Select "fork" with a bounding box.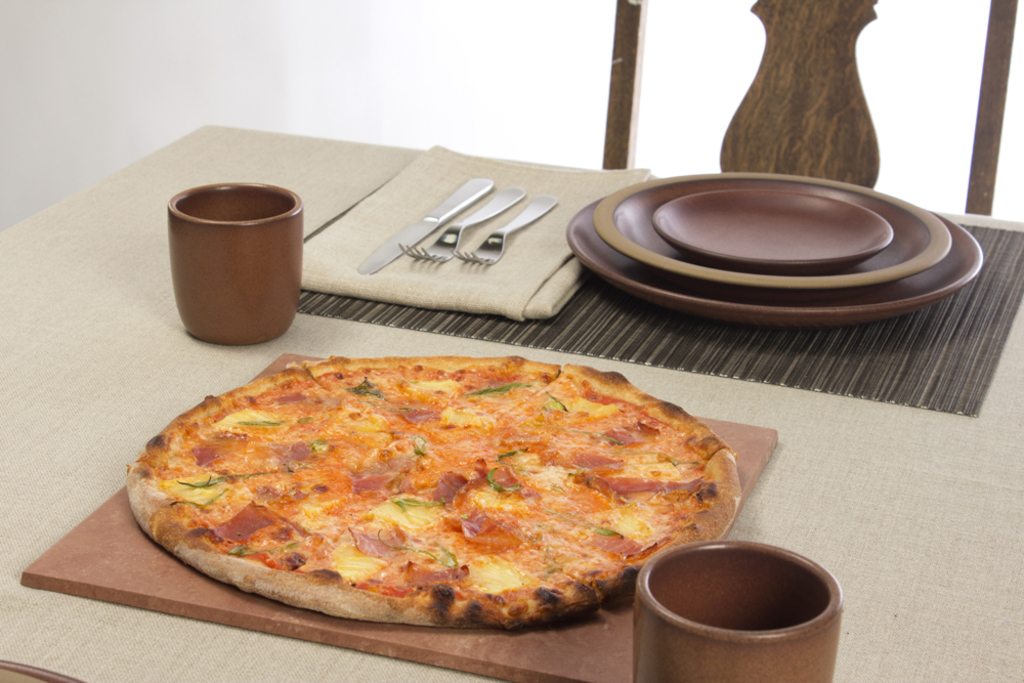
detection(398, 185, 527, 264).
